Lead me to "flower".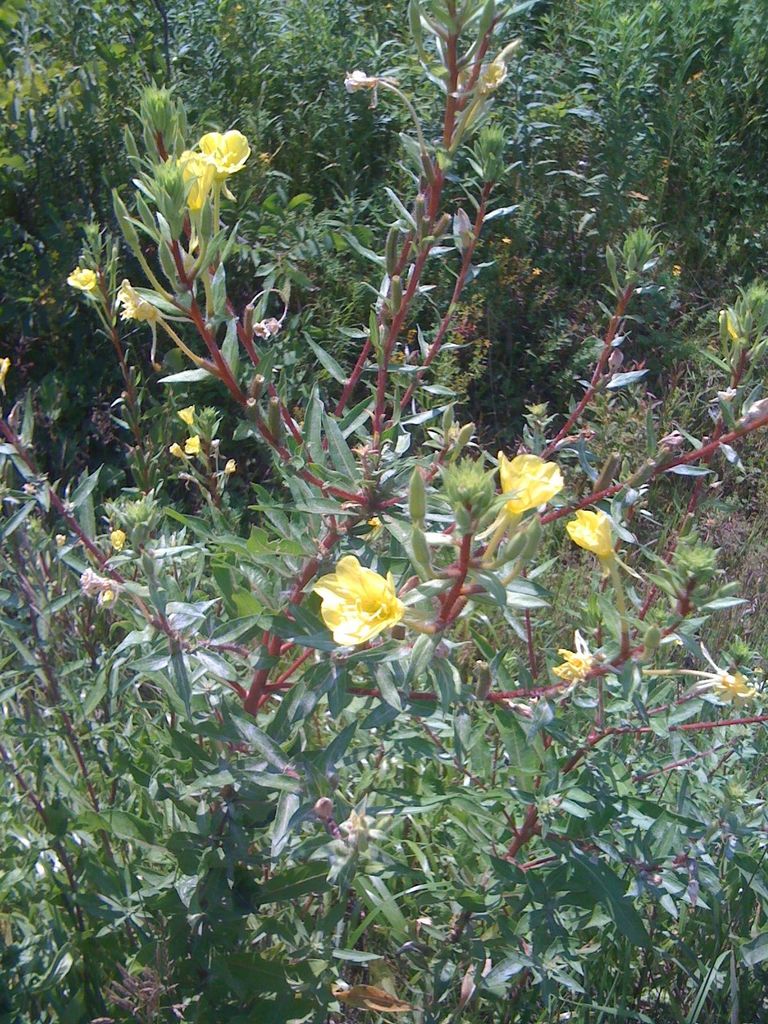
Lead to (497, 451, 567, 520).
